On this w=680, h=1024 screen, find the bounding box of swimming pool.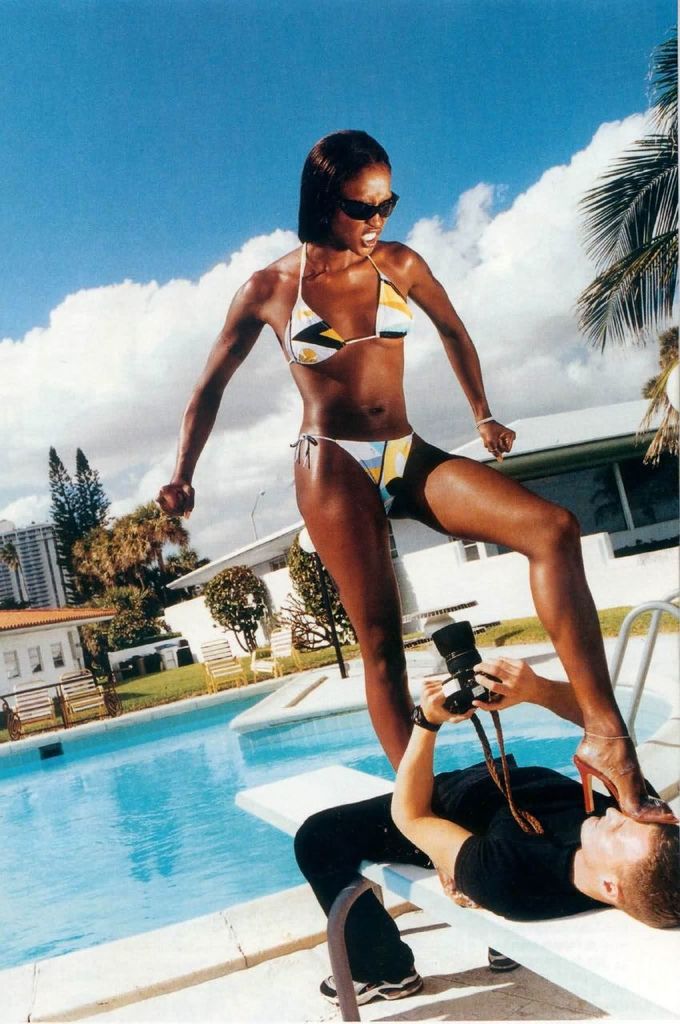
Bounding box: region(0, 666, 679, 1020).
